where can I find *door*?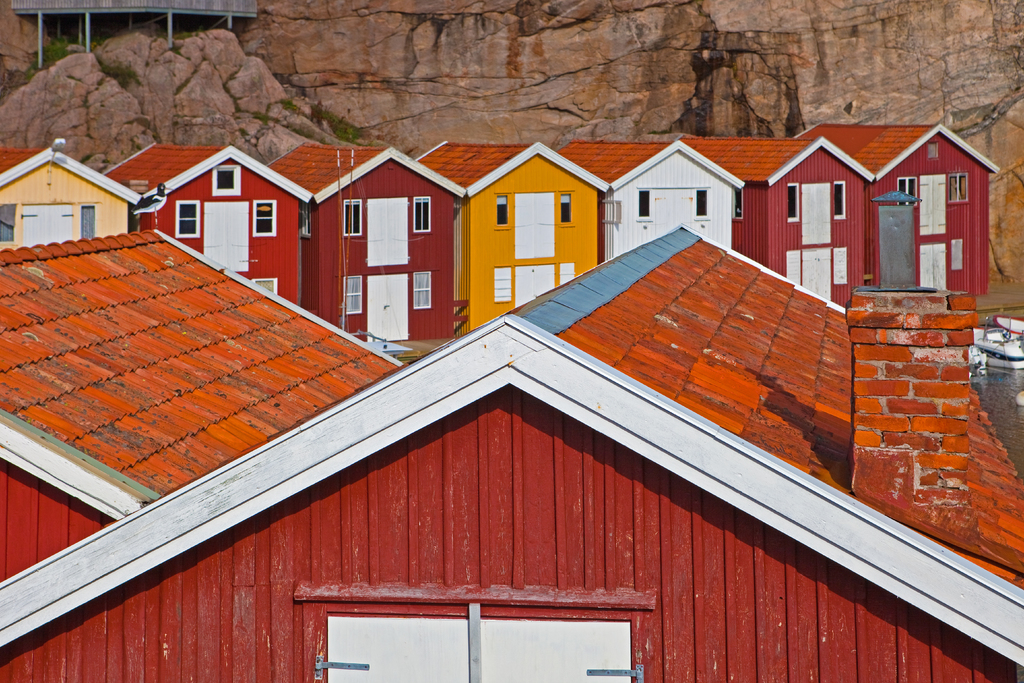
You can find it at 511/264/558/314.
